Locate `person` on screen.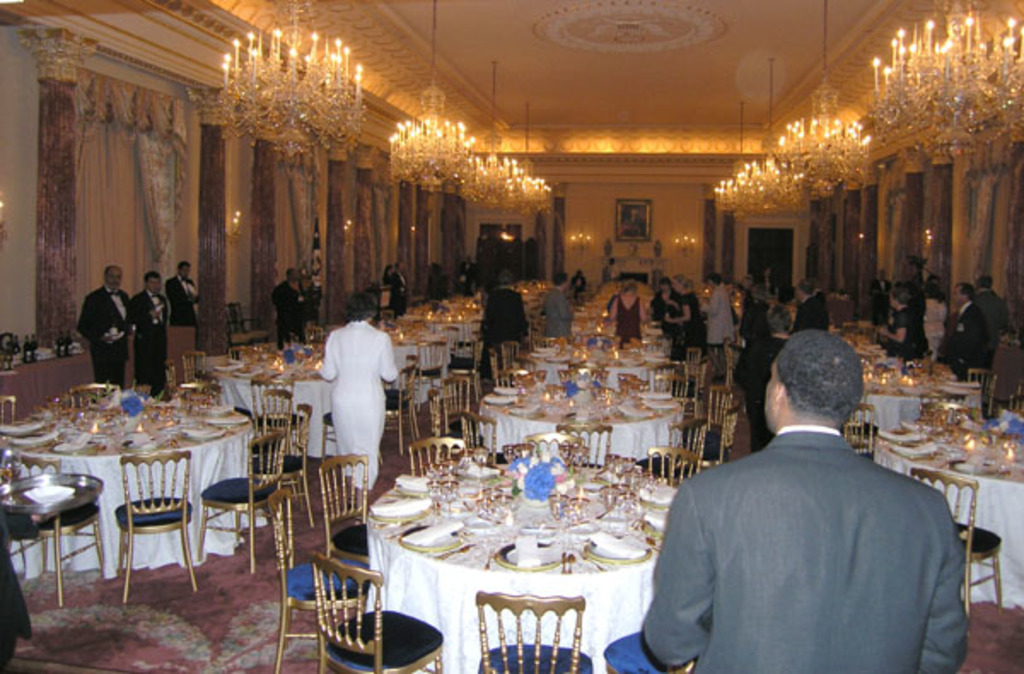
On screen at left=299, top=299, right=391, bottom=503.
